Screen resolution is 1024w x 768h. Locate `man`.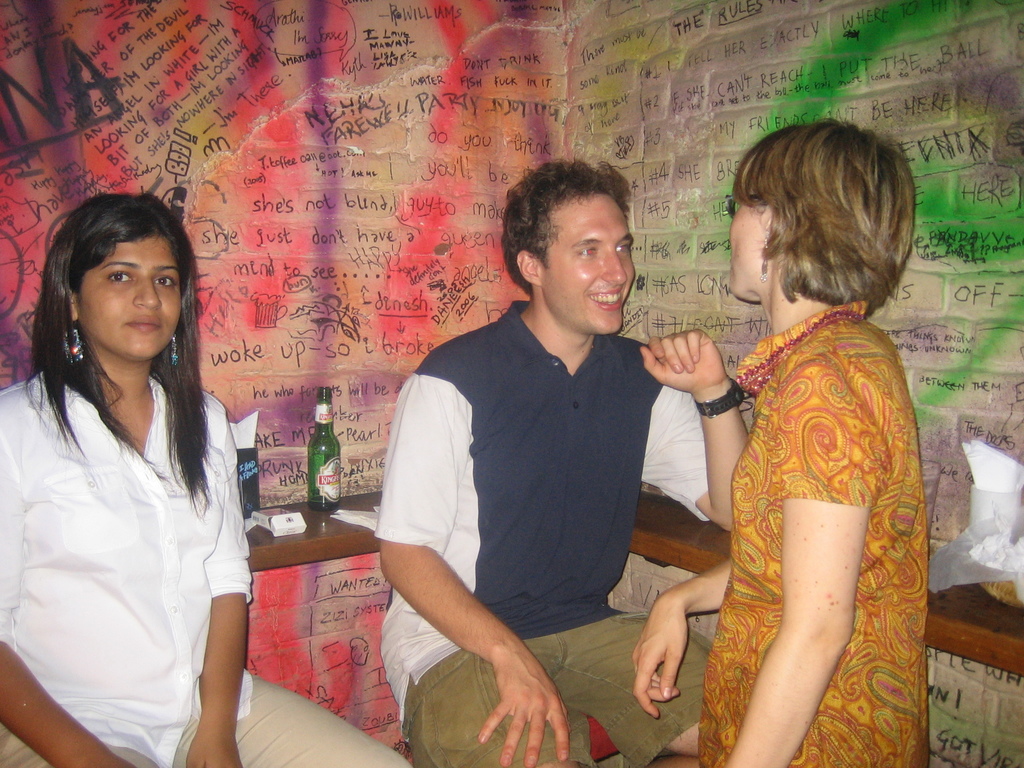
365:171:709:726.
